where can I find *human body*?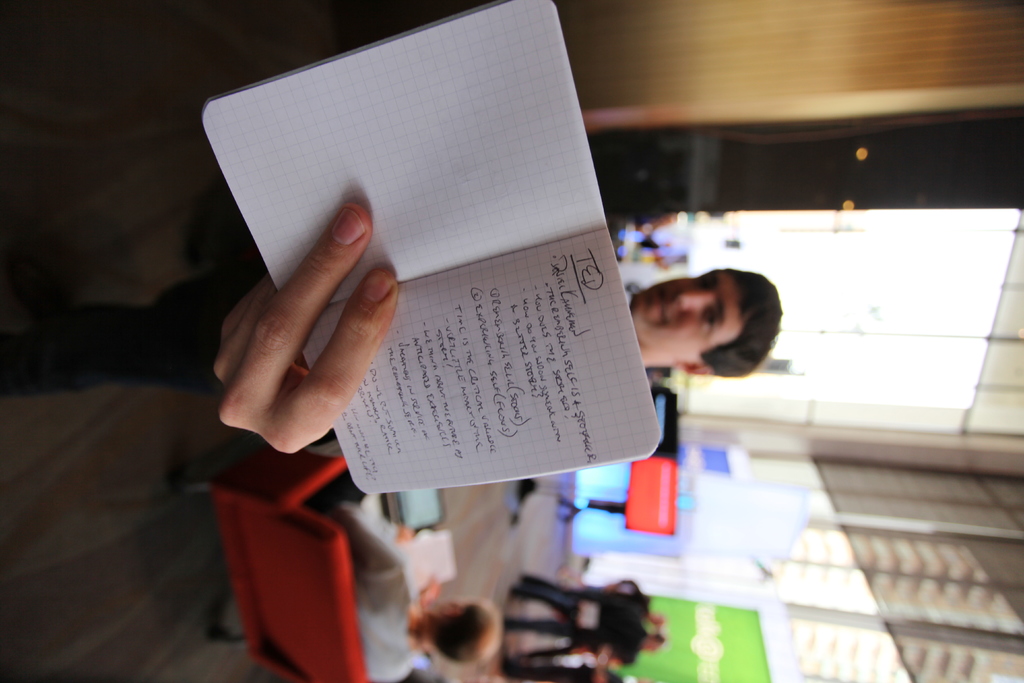
You can find it at <box>0,265,783,404</box>.
